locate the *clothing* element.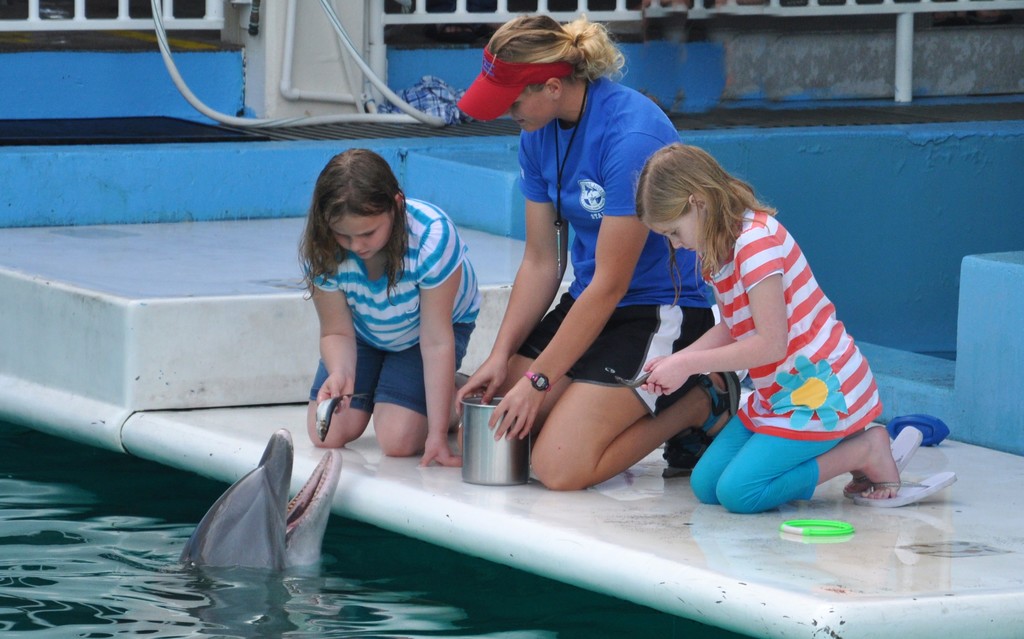
Element bbox: pyautogui.locateOnScreen(516, 298, 721, 381).
